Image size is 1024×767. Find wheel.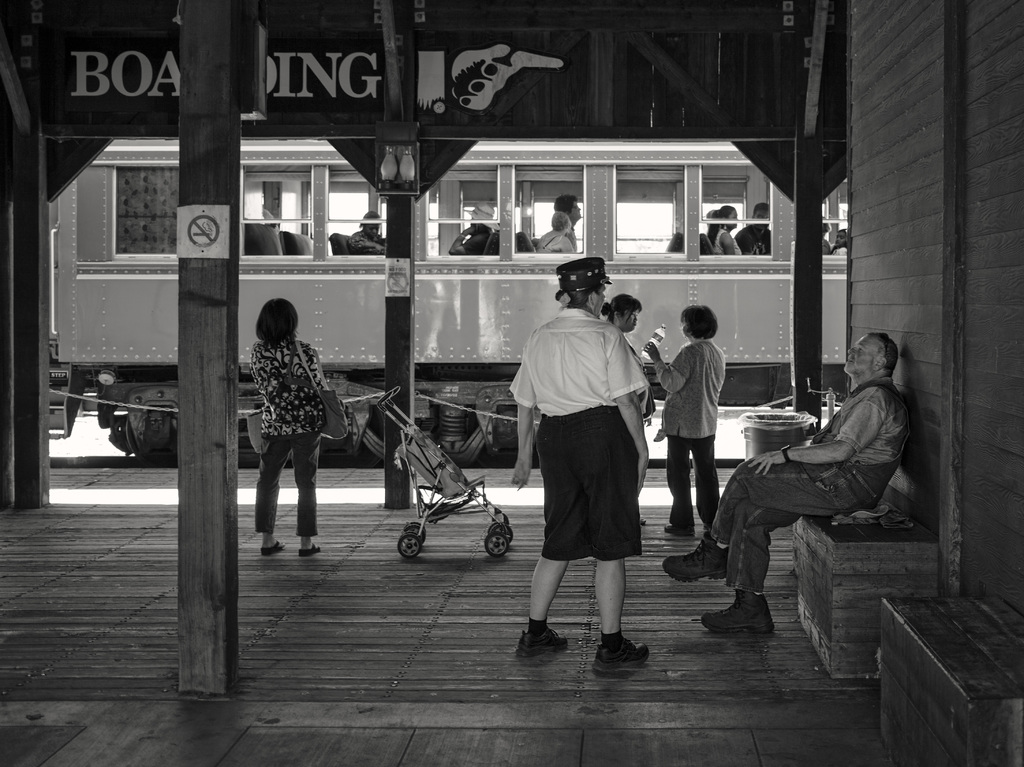
x1=488 y1=526 x2=516 y2=541.
